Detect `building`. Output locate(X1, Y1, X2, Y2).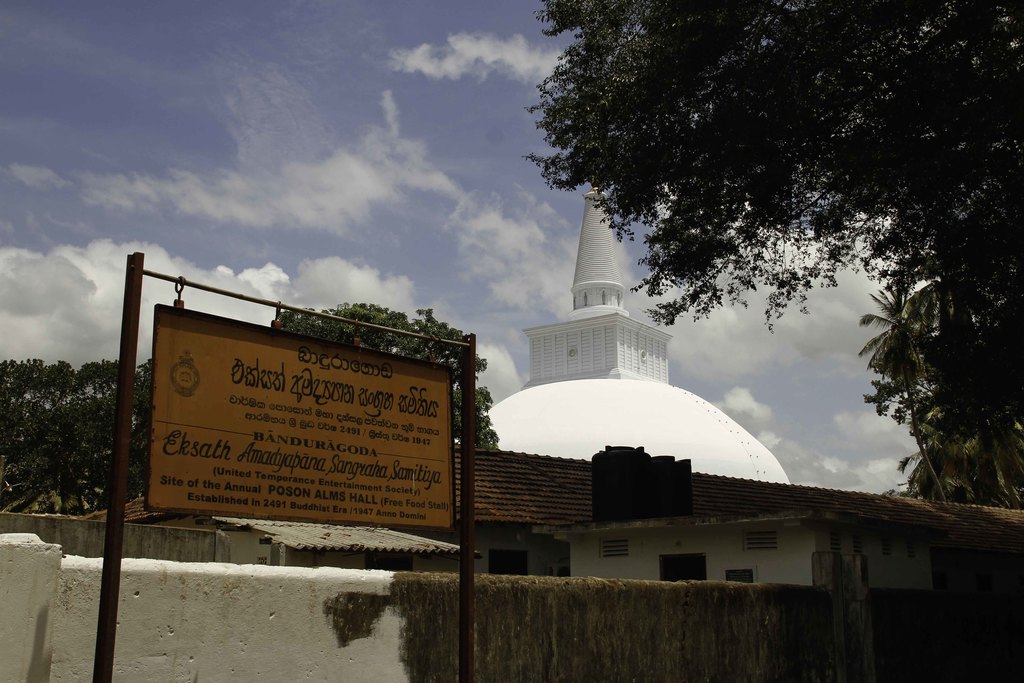
locate(481, 378, 790, 483).
